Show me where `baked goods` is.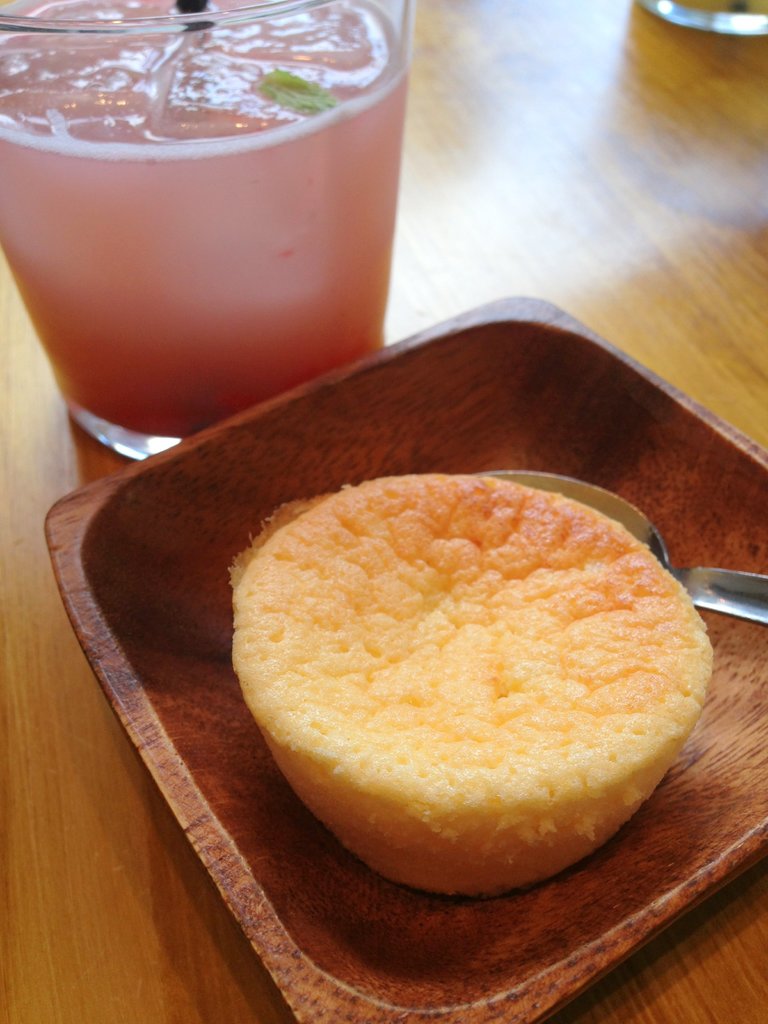
`baked goods` is at {"x1": 220, "y1": 472, "x2": 717, "y2": 900}.
